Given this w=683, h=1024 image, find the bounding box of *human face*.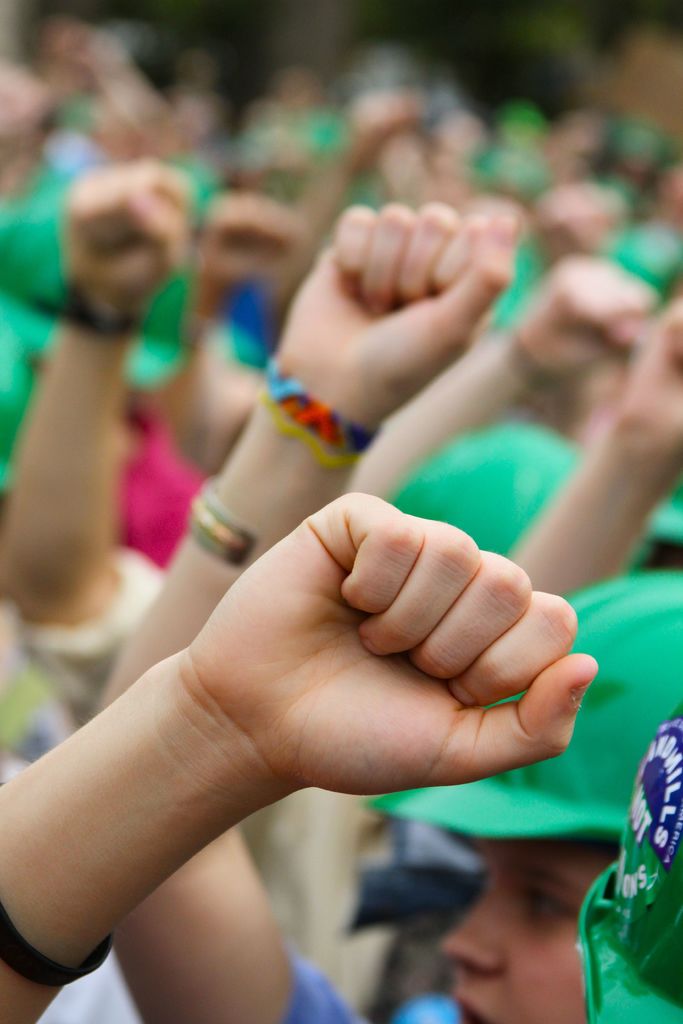
x1=411 y1=846 x2=609 y2=1012.
